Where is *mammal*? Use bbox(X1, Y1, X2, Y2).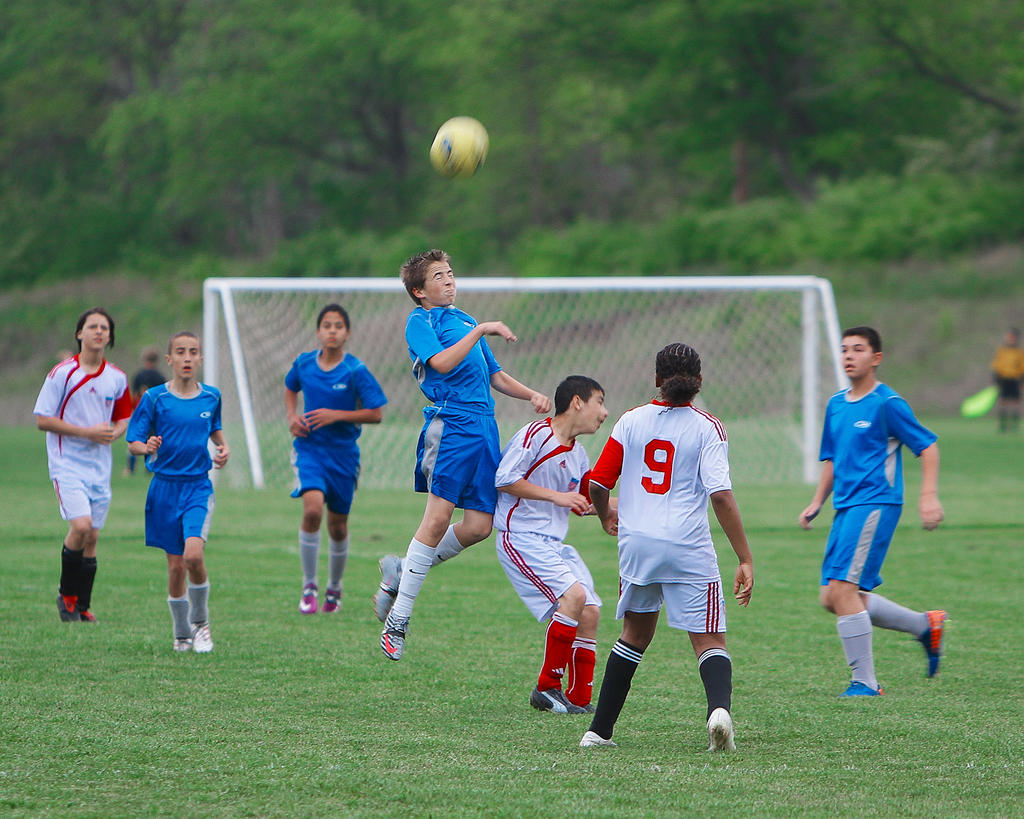
bbox(287, 304, 388, 612).
